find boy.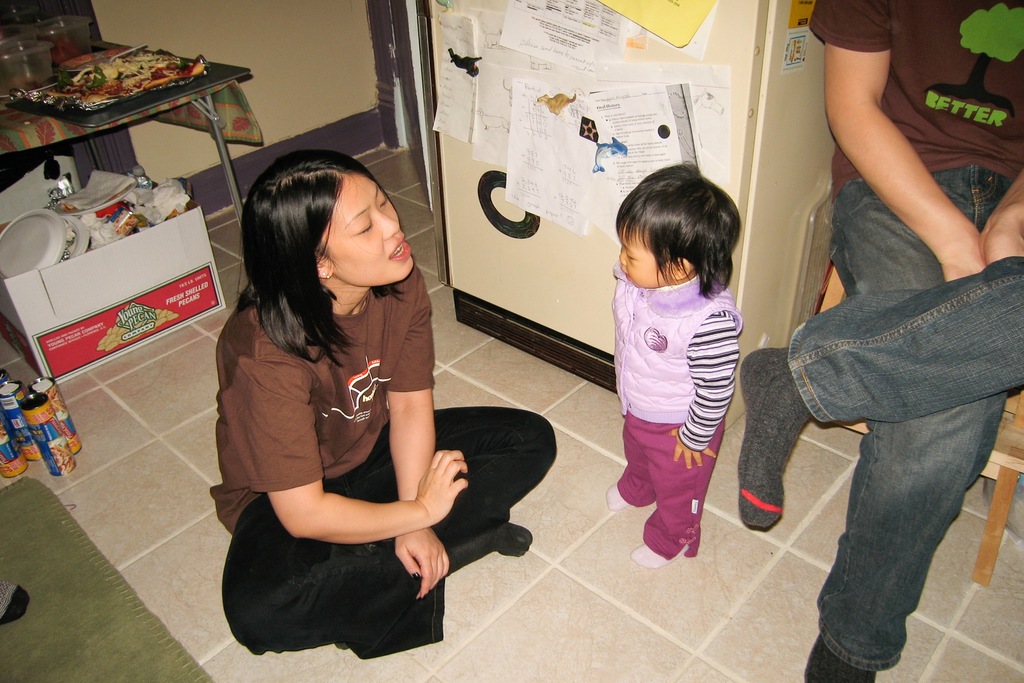
box(599, 158, 746, 580).
